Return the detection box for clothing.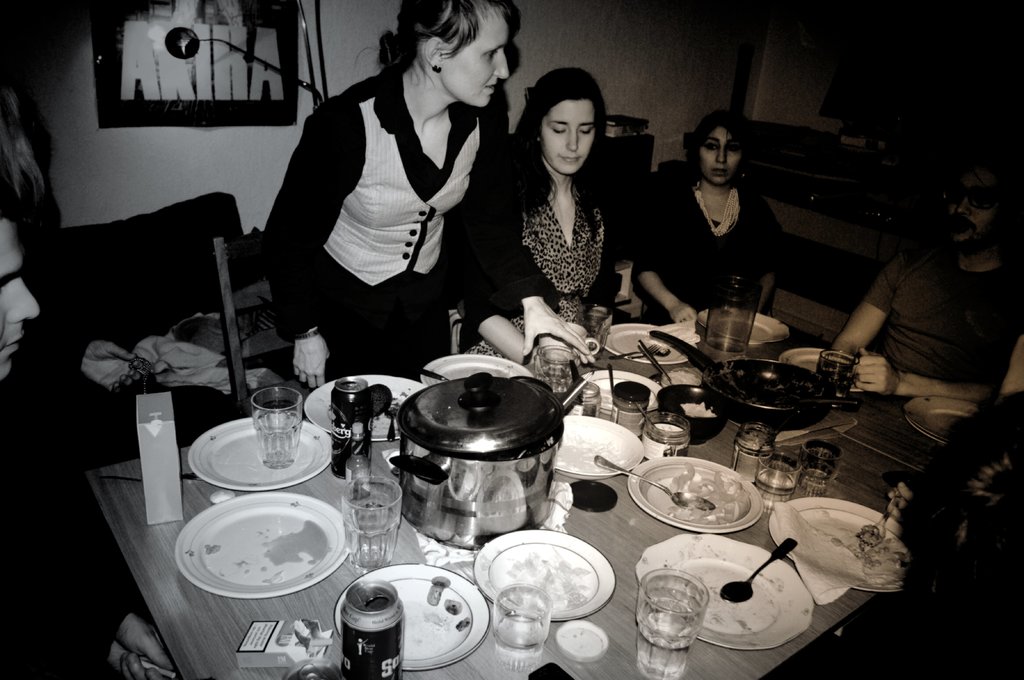
left=264, top=67, right=500, bottom=381.
